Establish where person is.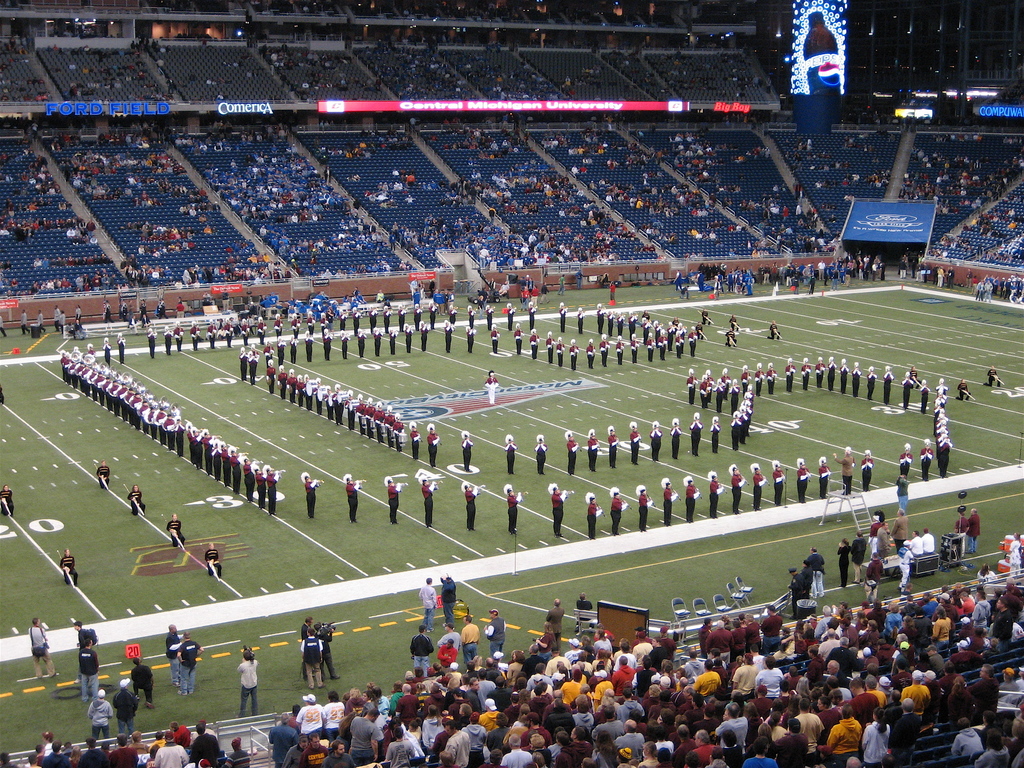
Established at region(606, 428, 620, 468).
